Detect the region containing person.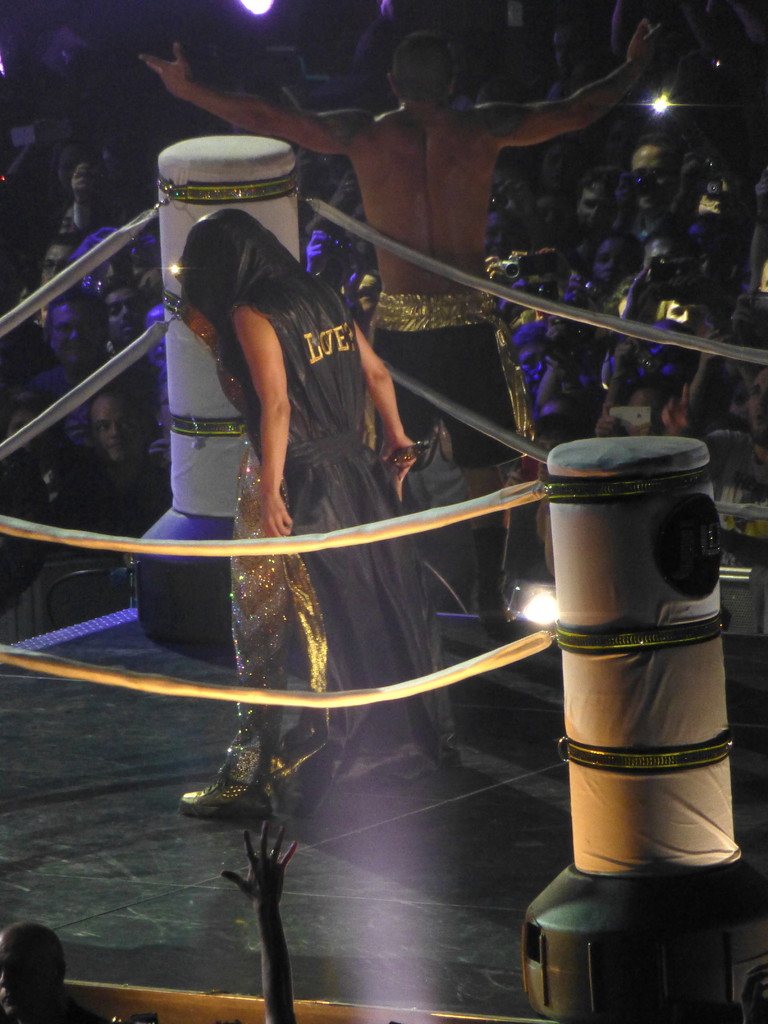
0 924 99 1023.
